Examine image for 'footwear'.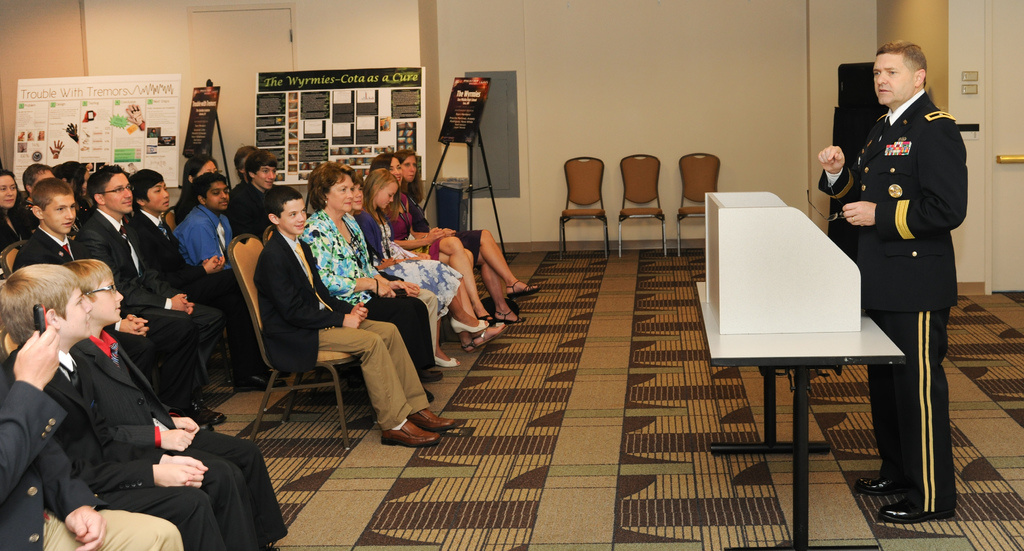
Examination result: (left=878, top=498, right=950, bottom=525).
